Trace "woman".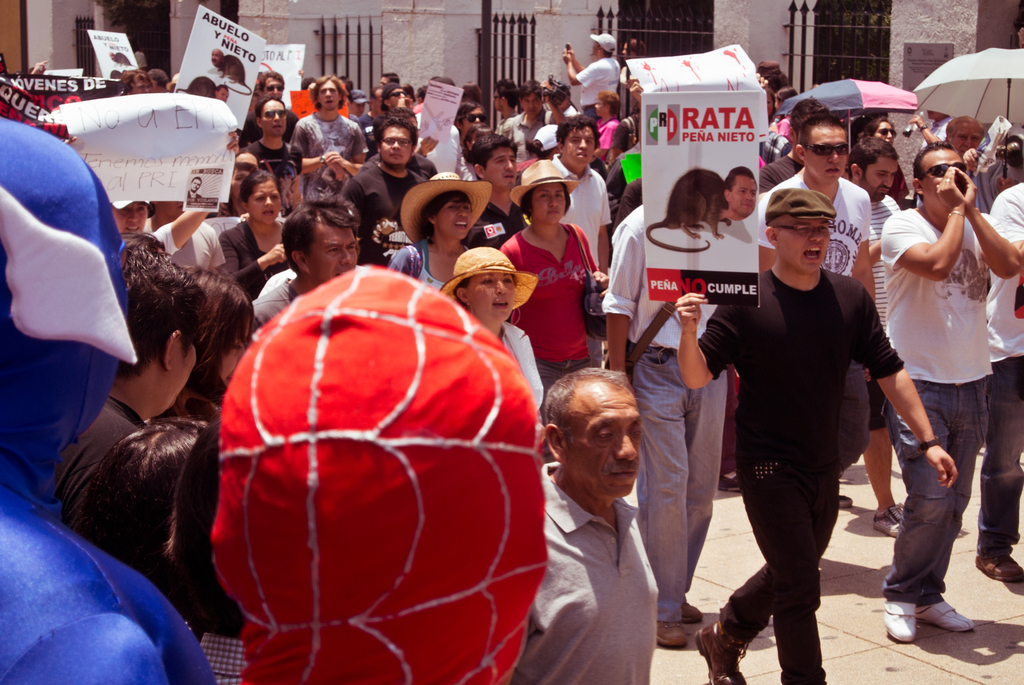
Traced to (502, 160, 604, 393).
